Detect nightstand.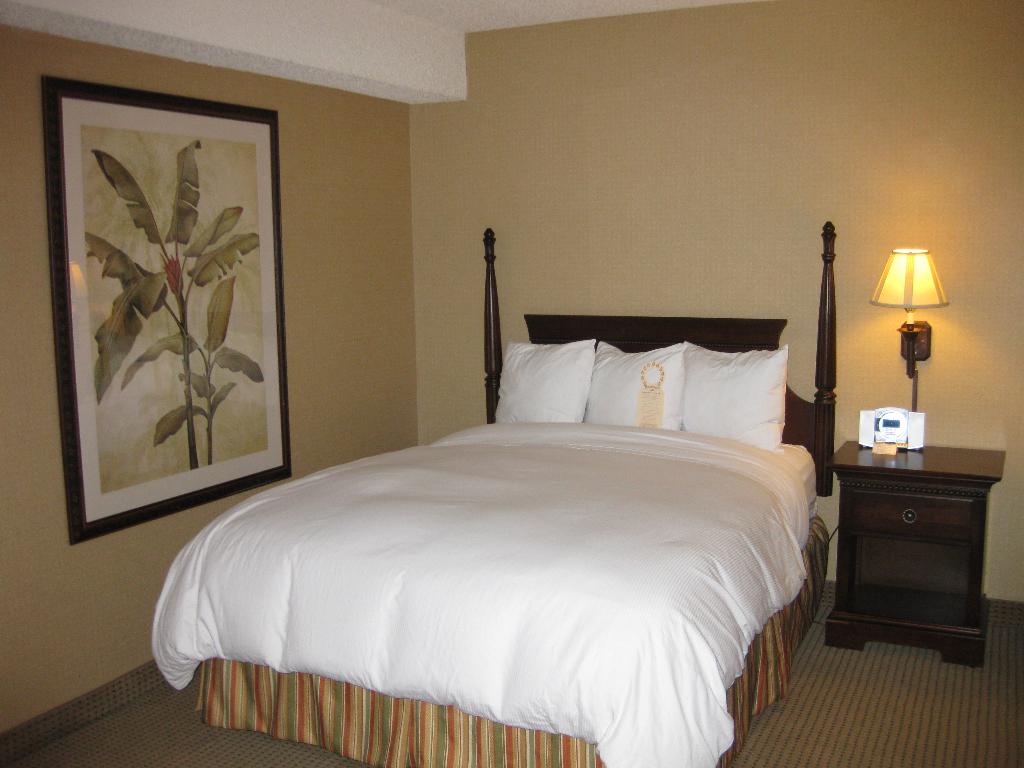
Detected at [826, 448, 1005, 661].
